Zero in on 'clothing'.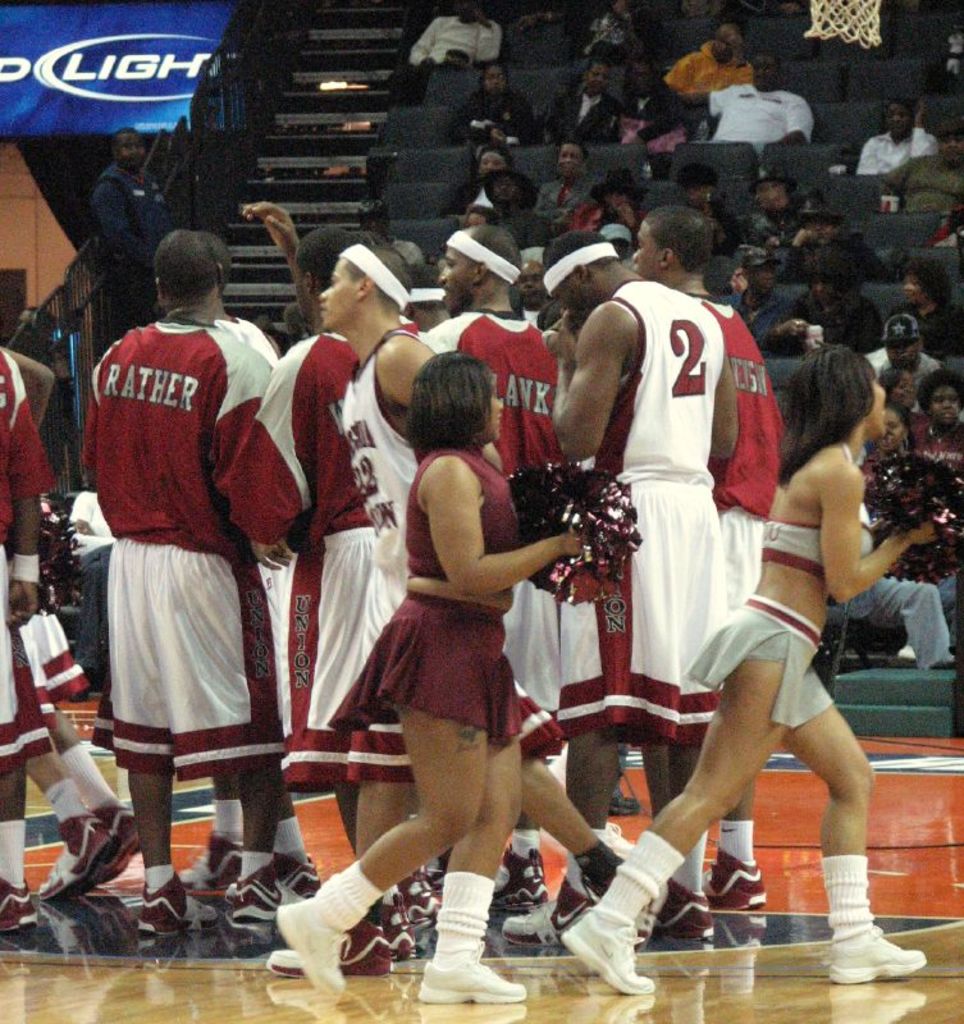
Zeroed in: x1=328 y1=449 x2=579 y2=768.
